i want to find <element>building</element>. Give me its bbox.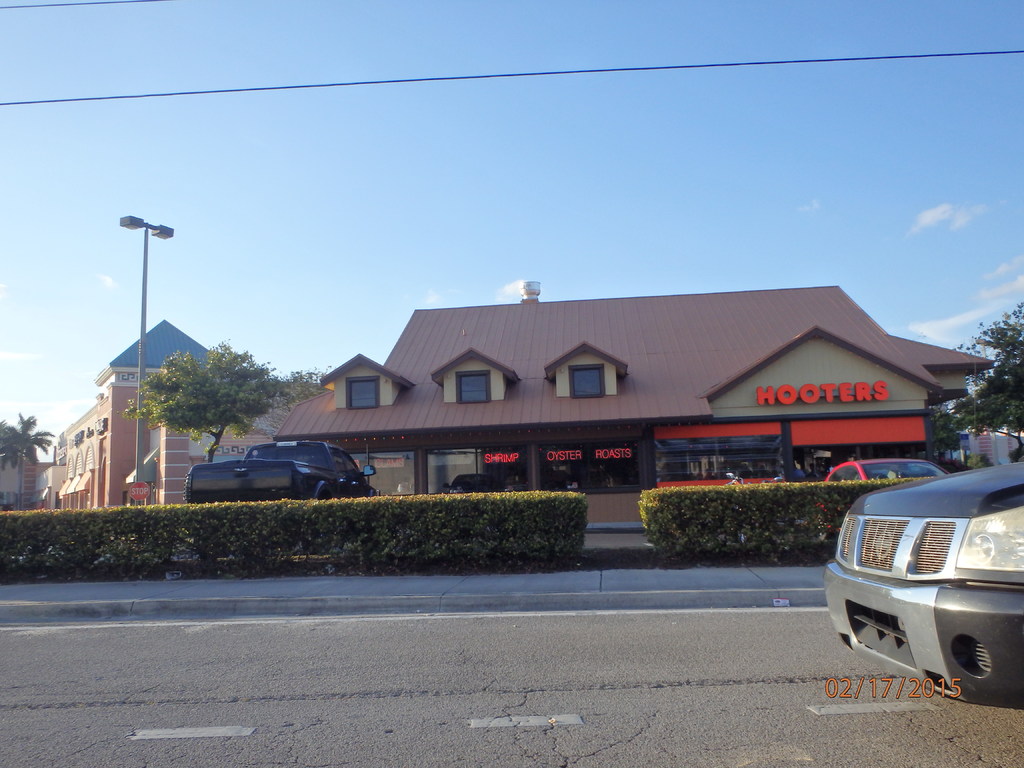
(left=0, top=314, right=259, bottom=511).
